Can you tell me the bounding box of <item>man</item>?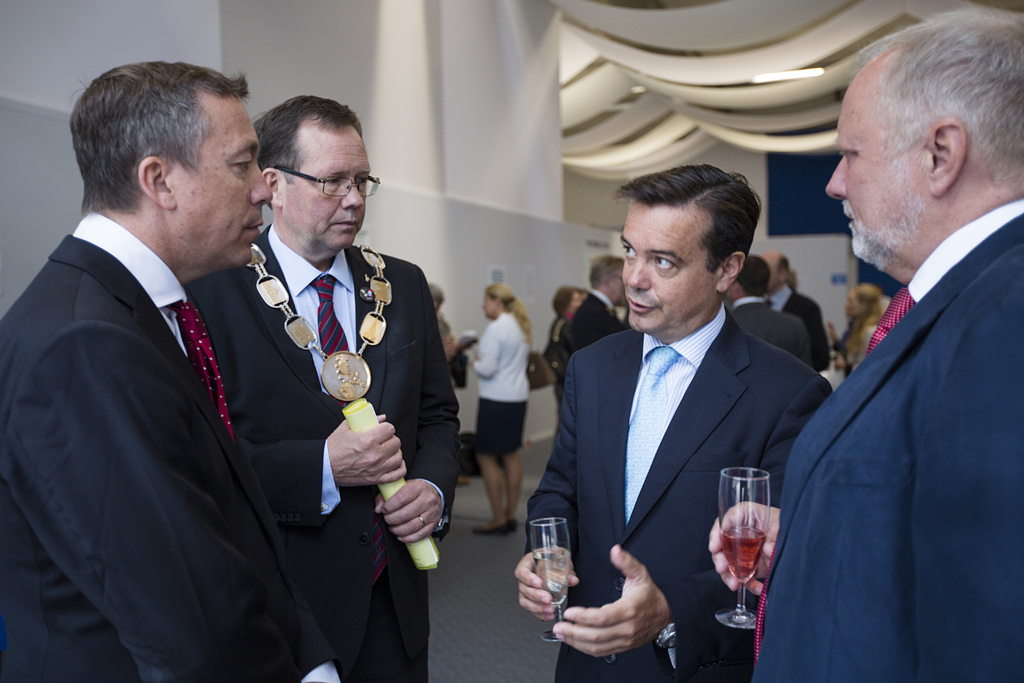
bbox(567, 258, 633, 358).
